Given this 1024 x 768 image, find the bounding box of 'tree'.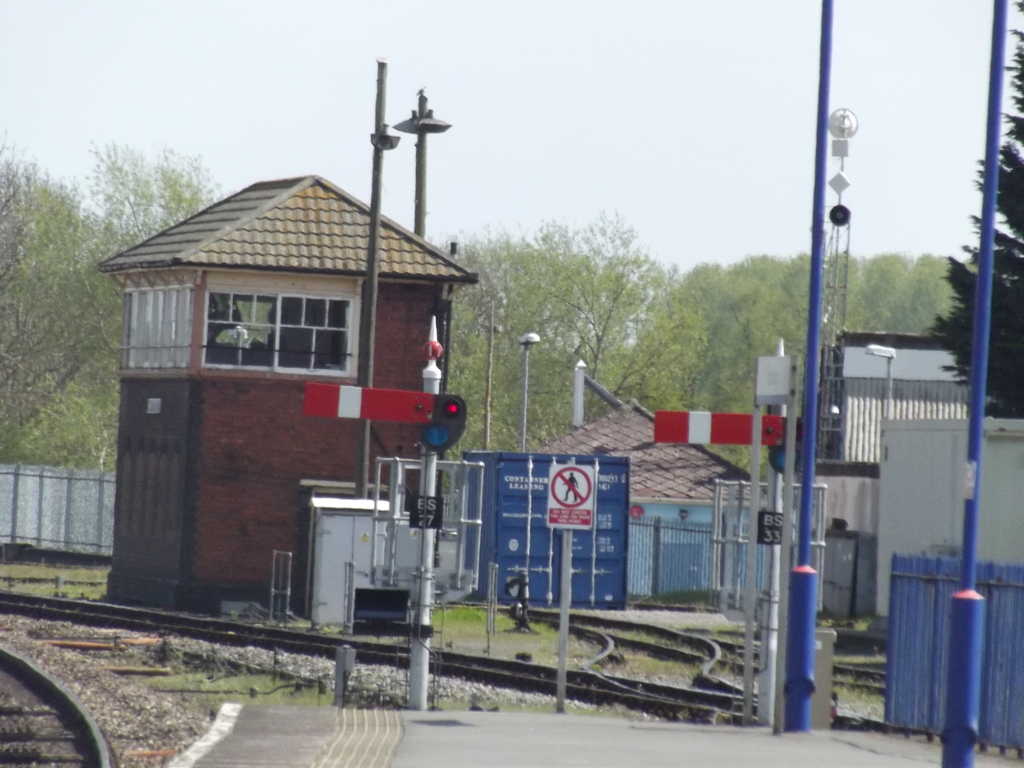
659:247:796:480.
